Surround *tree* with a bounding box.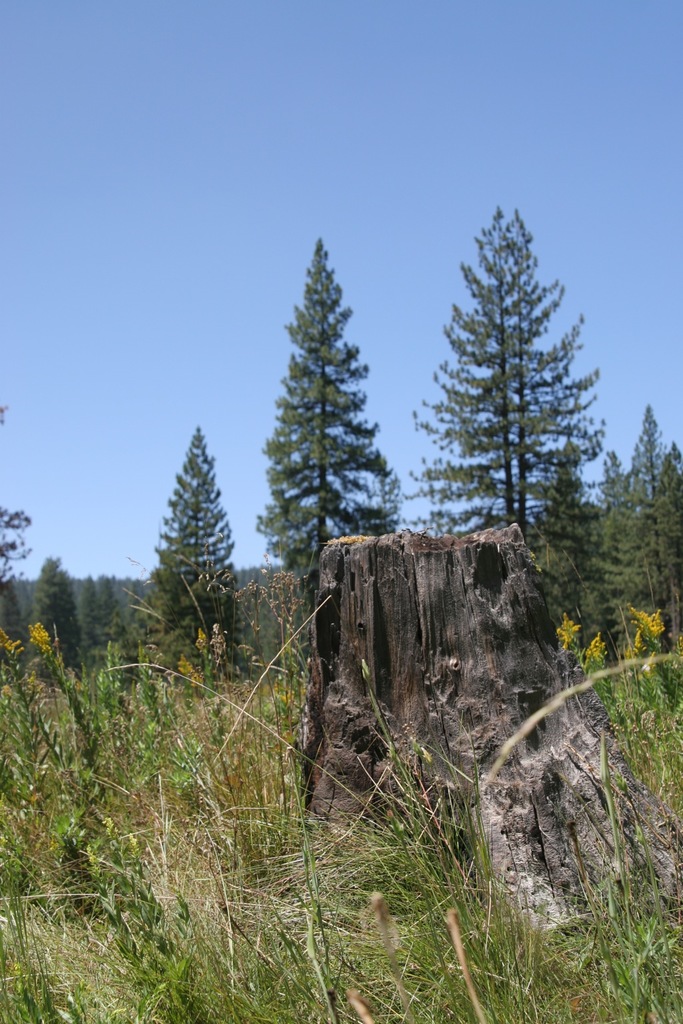
x1=420 y1=196 x2=618 y2=595.
